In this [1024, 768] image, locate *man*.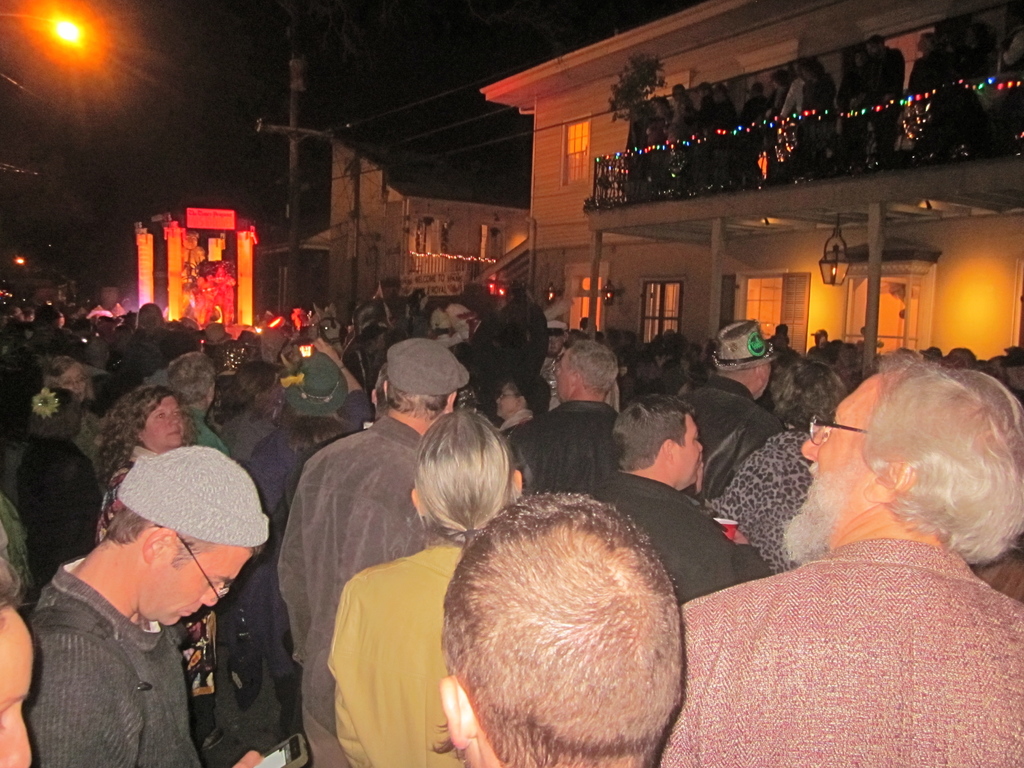
Bounding box: 685 351 1019 767.
